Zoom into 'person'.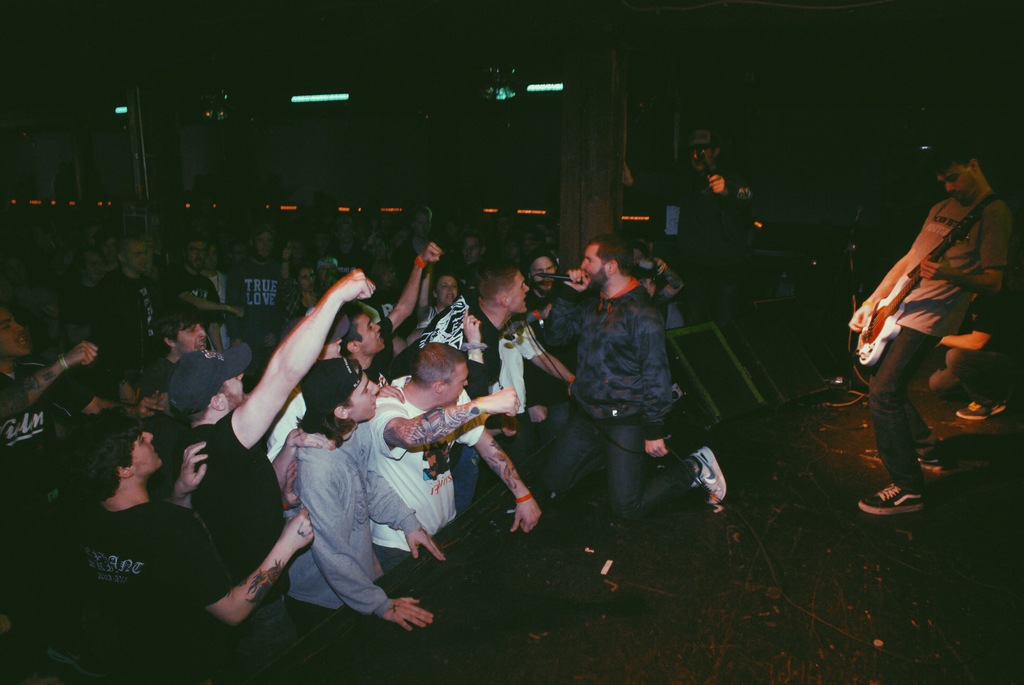
Zoom target: x1=538, y1=231, x2=728, y2=522.
